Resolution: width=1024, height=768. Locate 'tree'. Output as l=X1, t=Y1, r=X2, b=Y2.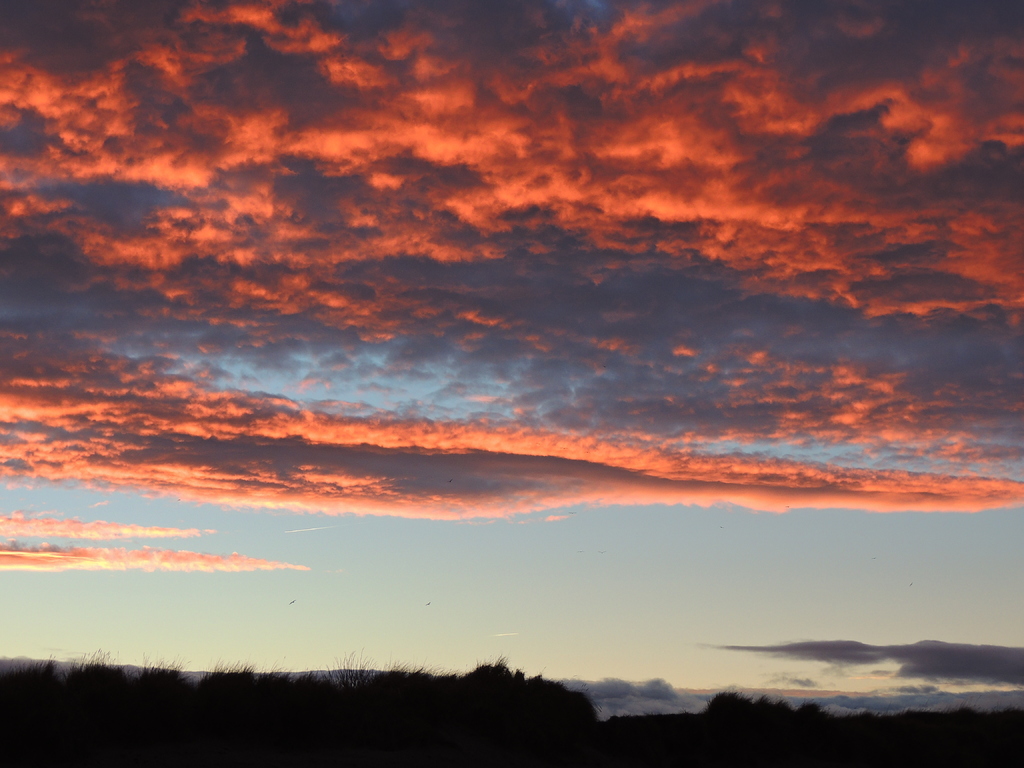
l=854, t=707, r=1023, b=748.
